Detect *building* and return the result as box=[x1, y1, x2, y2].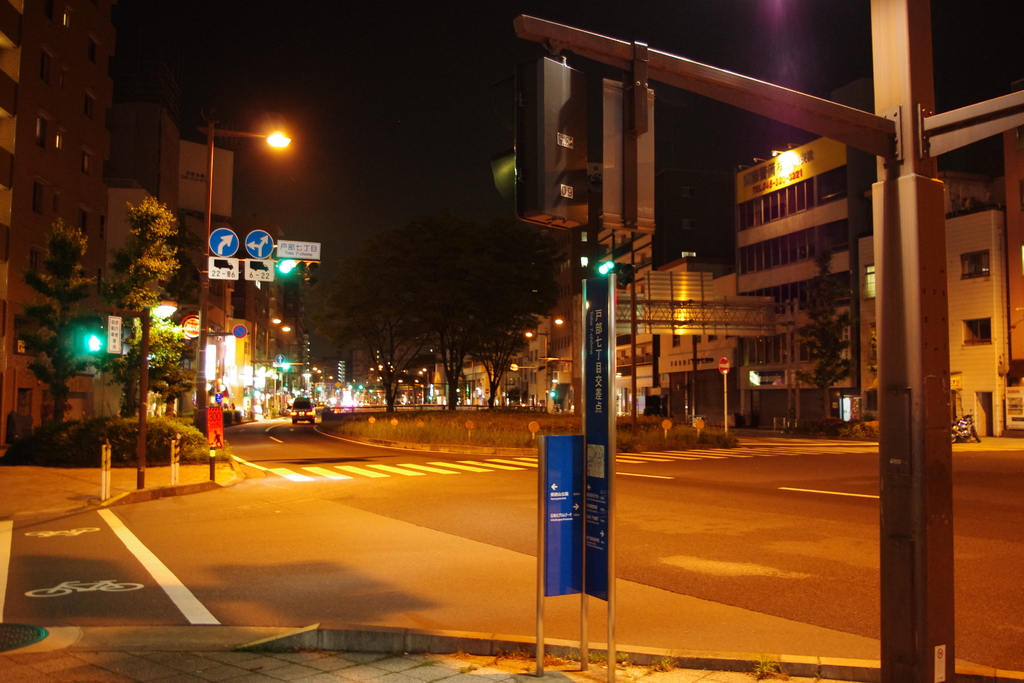
box=[936, 167, 1003, 214].
